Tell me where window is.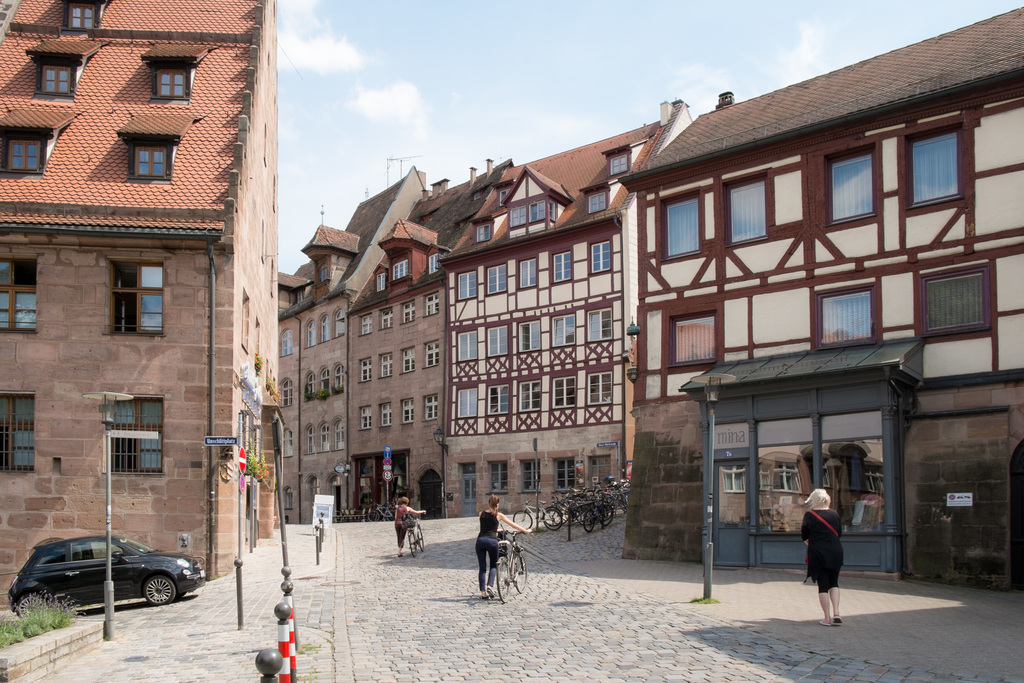
window is at region(497, 190, 508, 206).
